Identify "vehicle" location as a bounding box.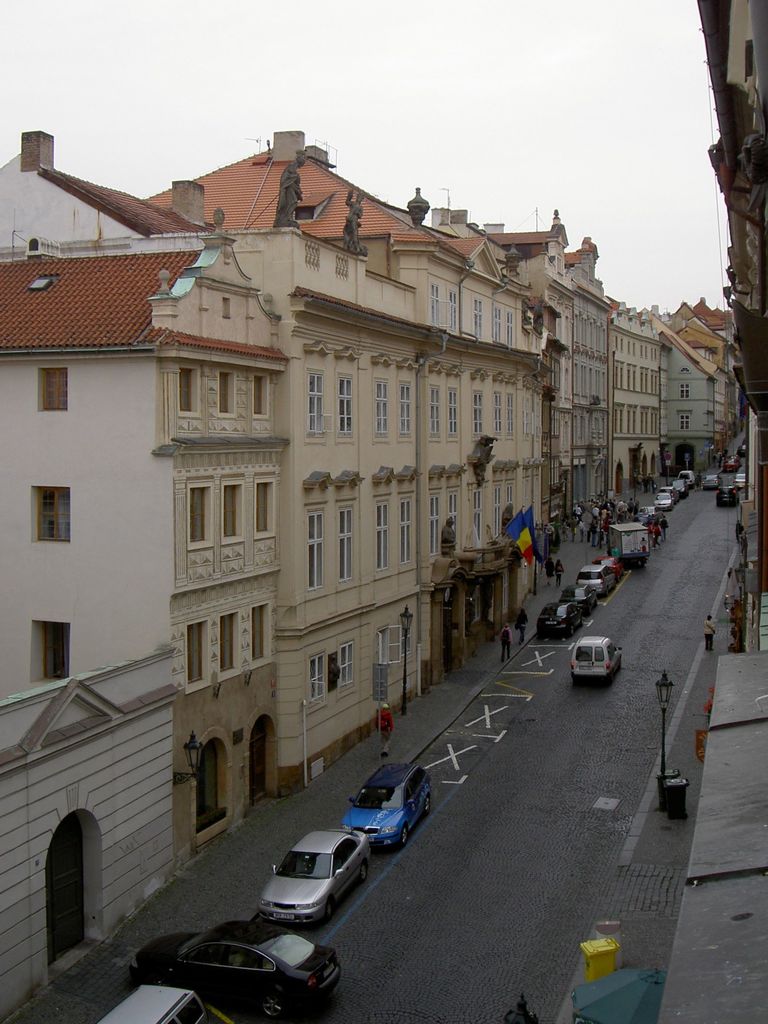
324/767/432/859.
